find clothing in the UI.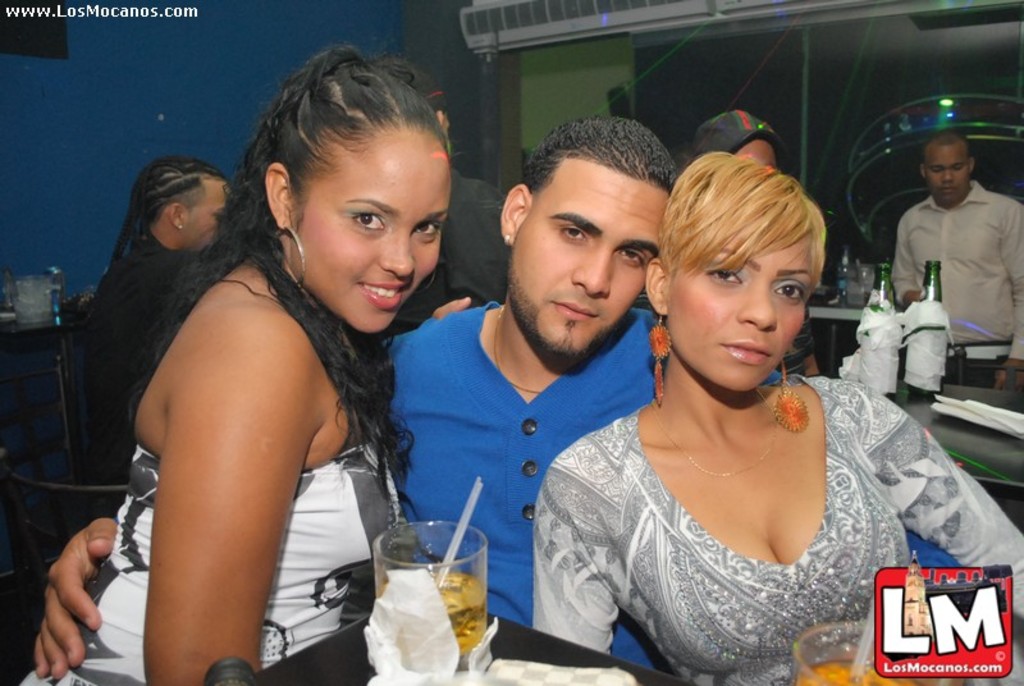
UI element at 887, 175, 1023, 388.
